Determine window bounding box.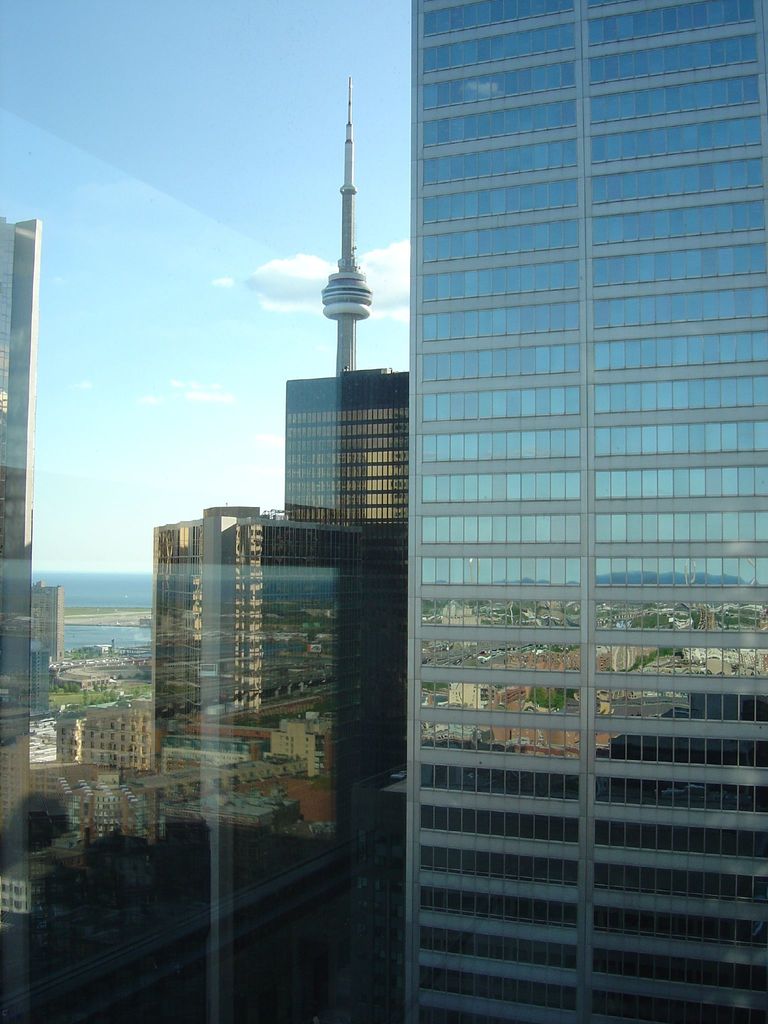
Determined: bbox=(582, 0, 760, 47).
